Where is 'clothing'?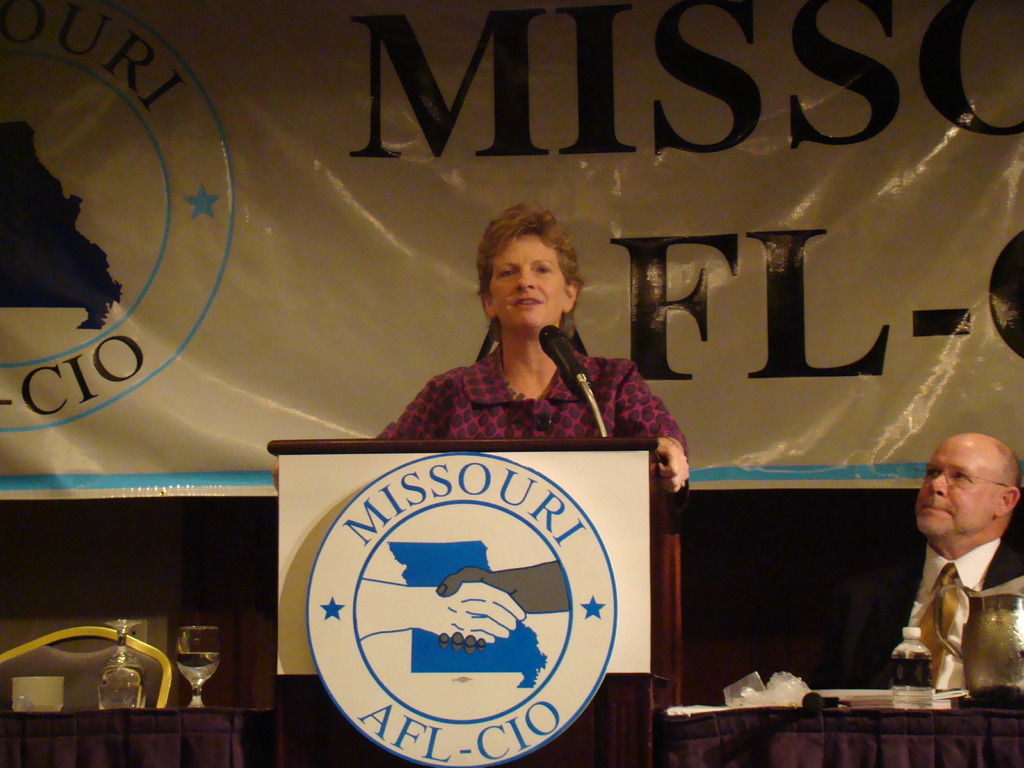
BBox(373, 312, 658, 463).
